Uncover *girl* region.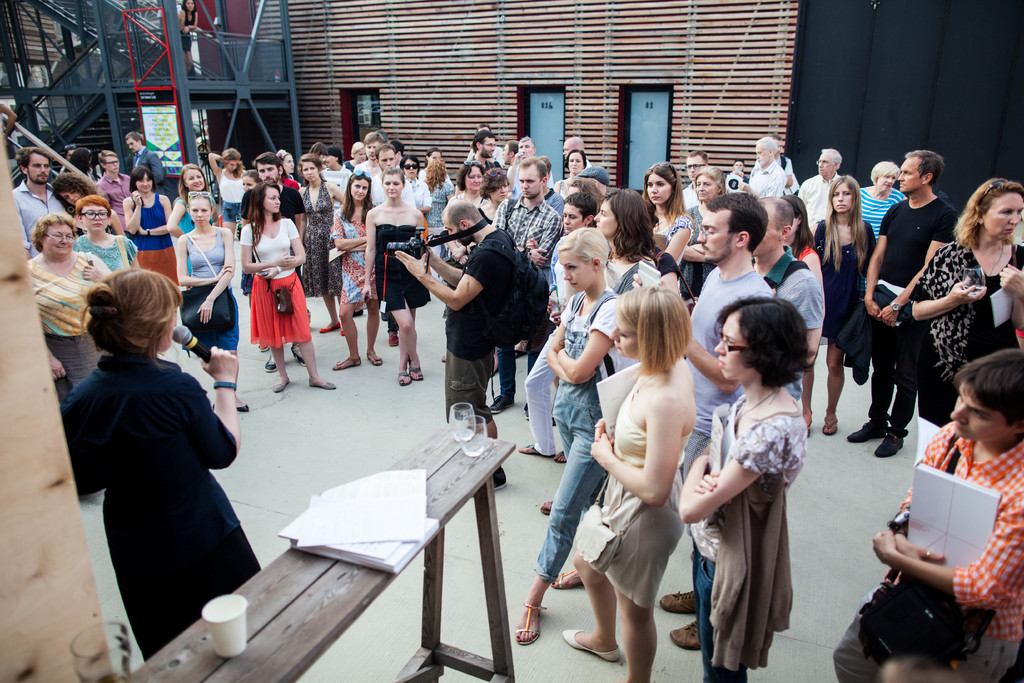
Uncovered: BBox(801, 173, 881, 441).
